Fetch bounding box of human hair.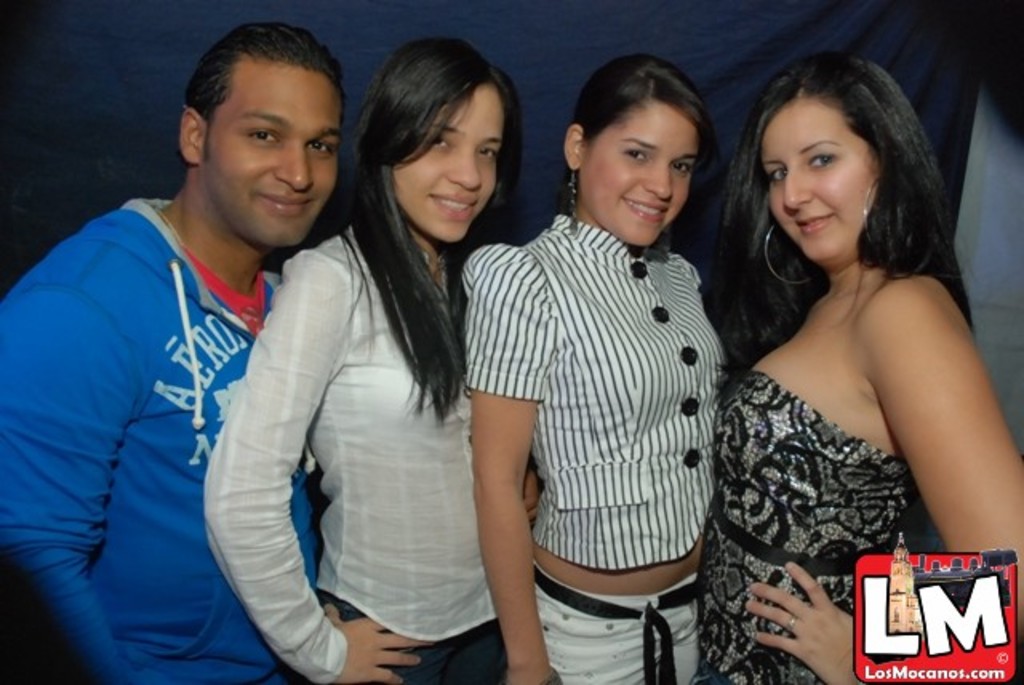
Bbox: 571/48/702/162.
